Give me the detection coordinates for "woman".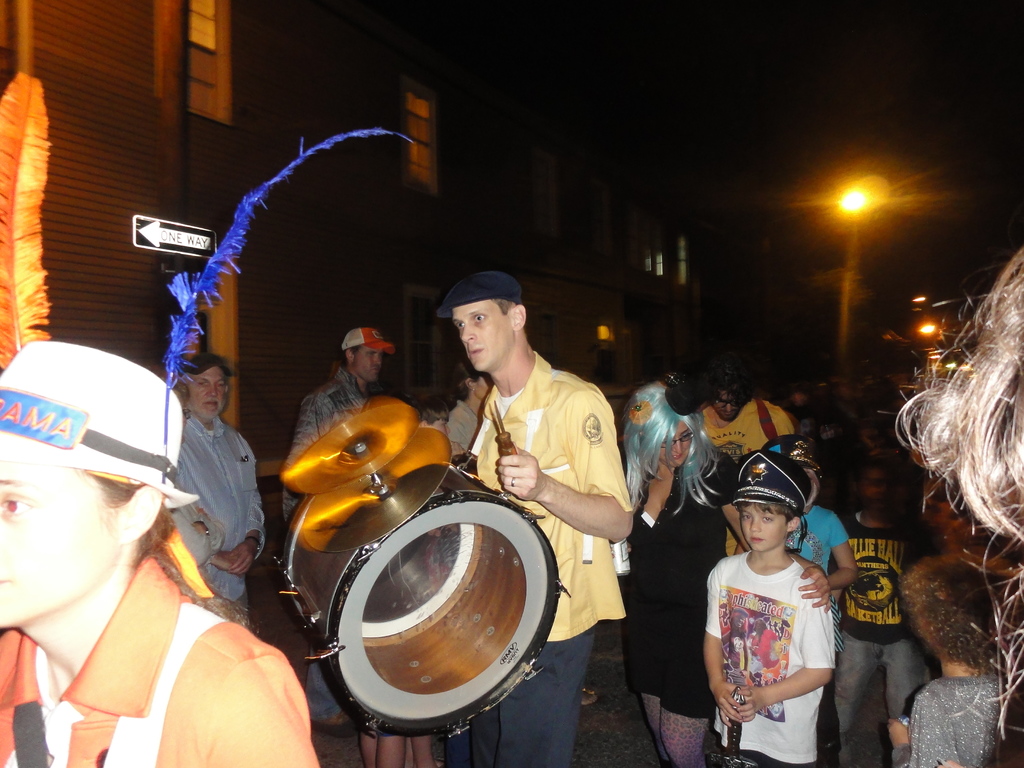
605 378 833 767.
